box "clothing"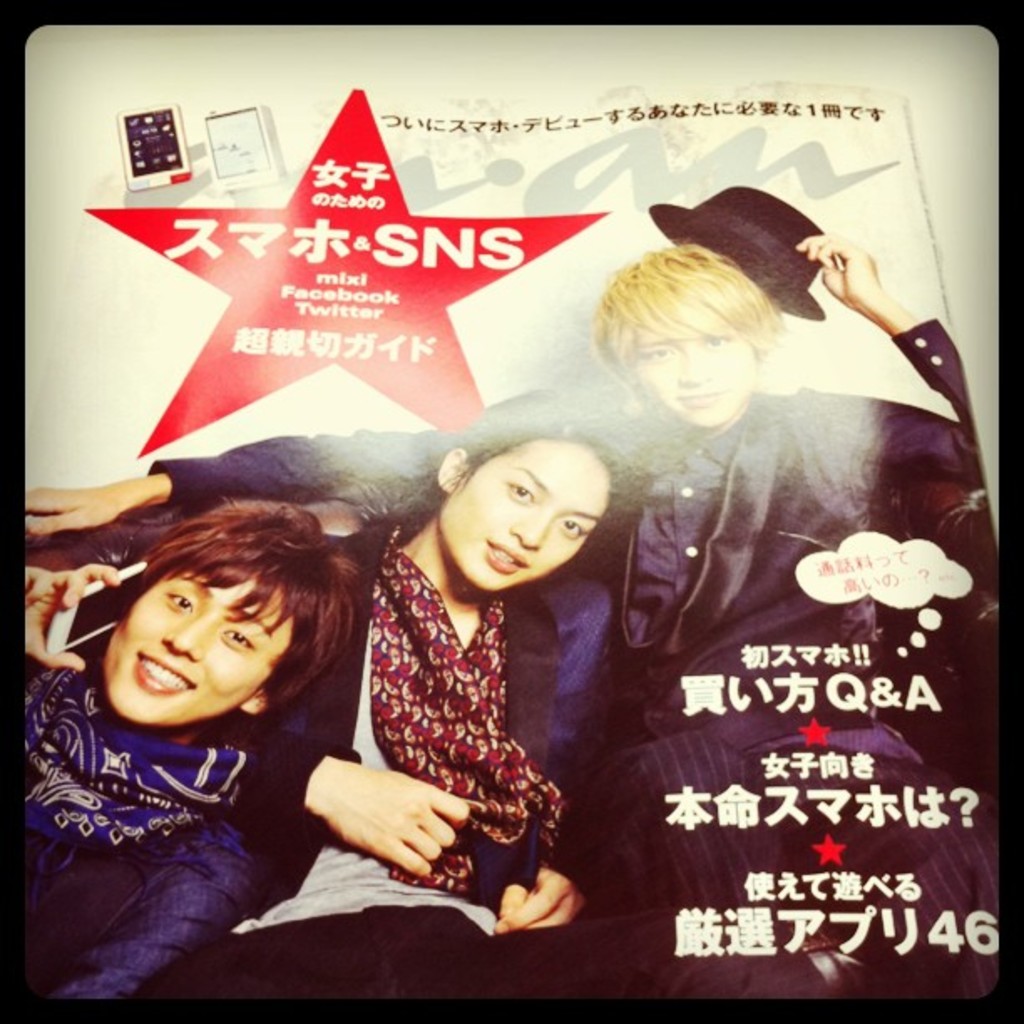
Rect(211, 497, 636, 1022)
